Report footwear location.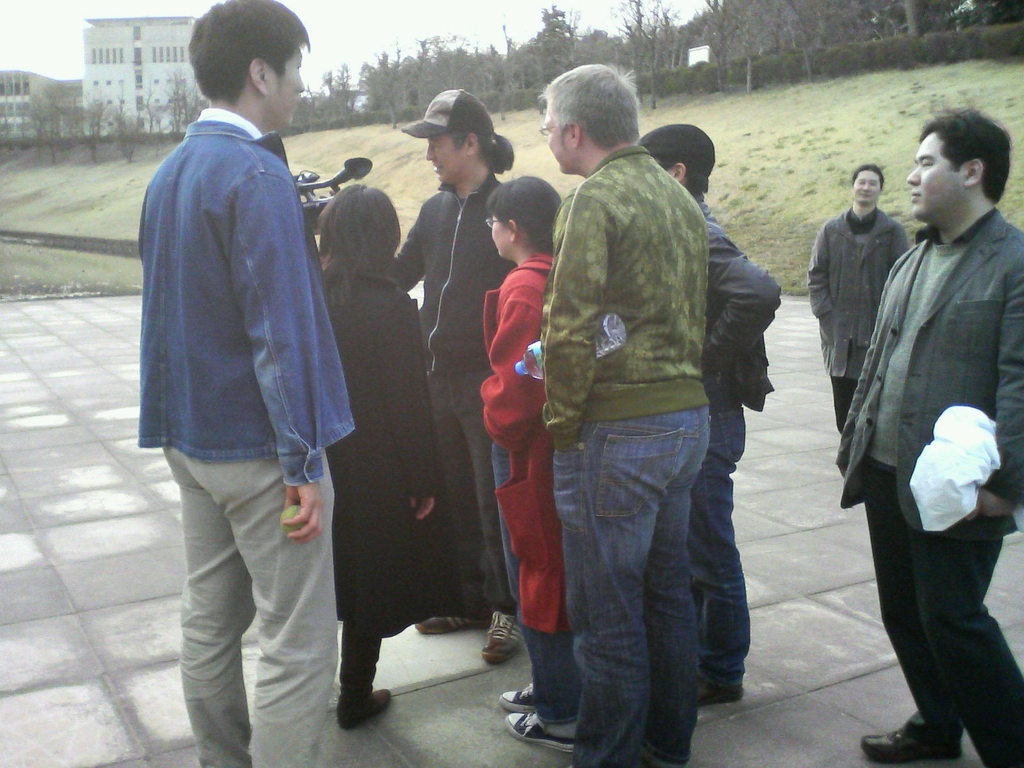
Report: 337, 685, 393, 733.
